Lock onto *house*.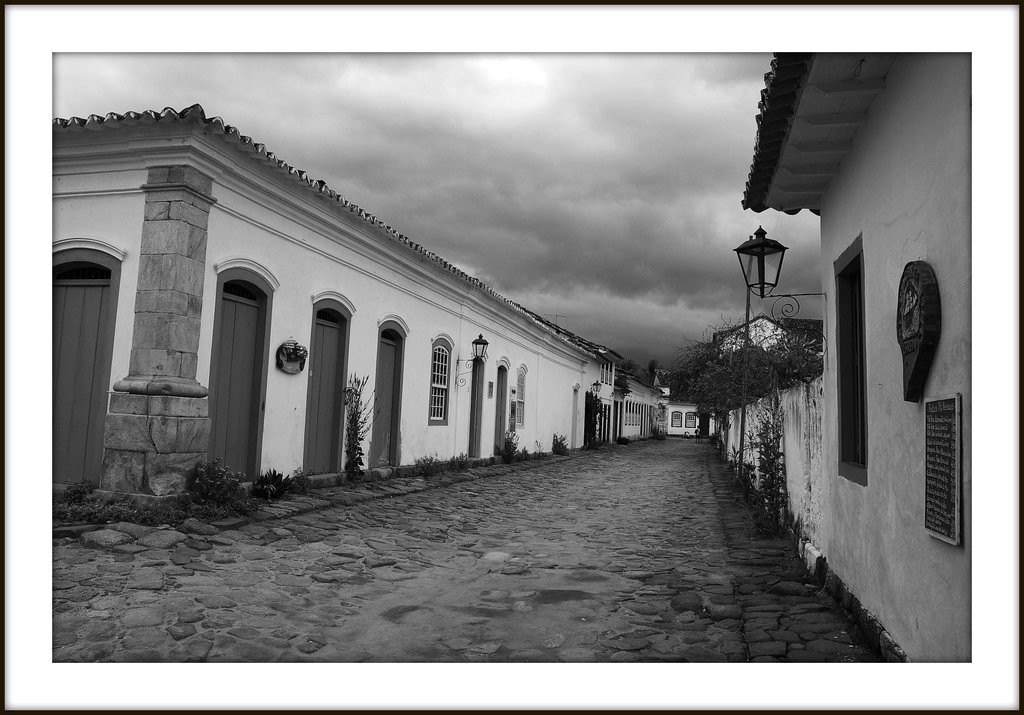
Locked: bbox(712, 52, 968, 663).
